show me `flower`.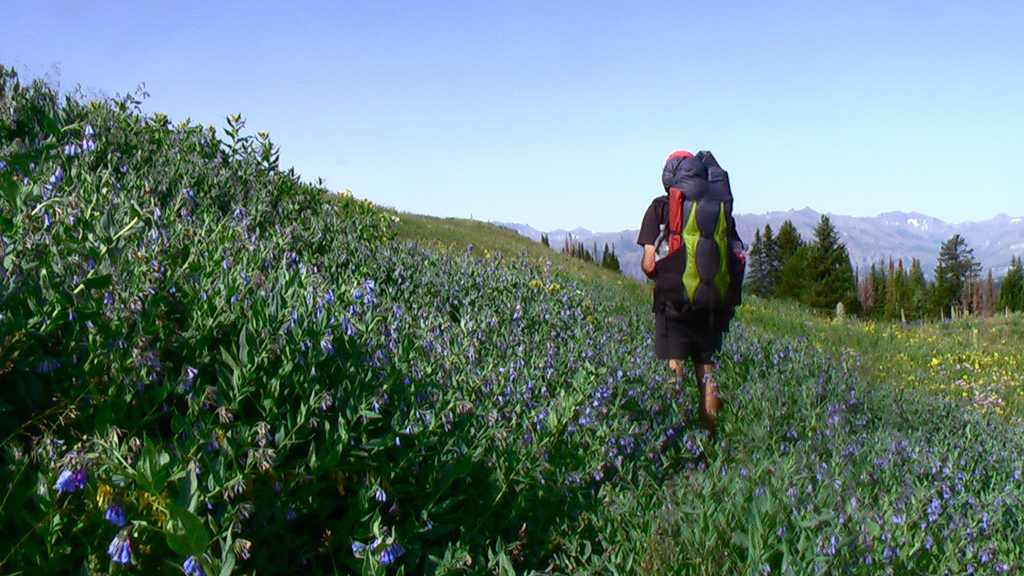
`flower` is here: box=[688, 434, 700, 453].
